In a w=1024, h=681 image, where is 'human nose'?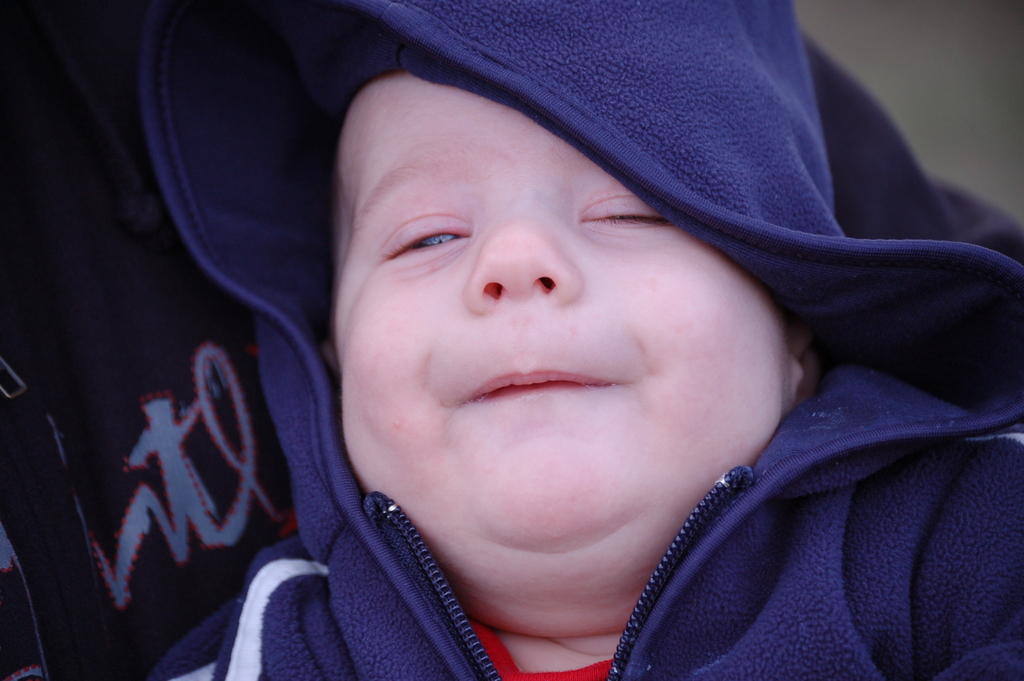
[460, 205, 586, 315].
